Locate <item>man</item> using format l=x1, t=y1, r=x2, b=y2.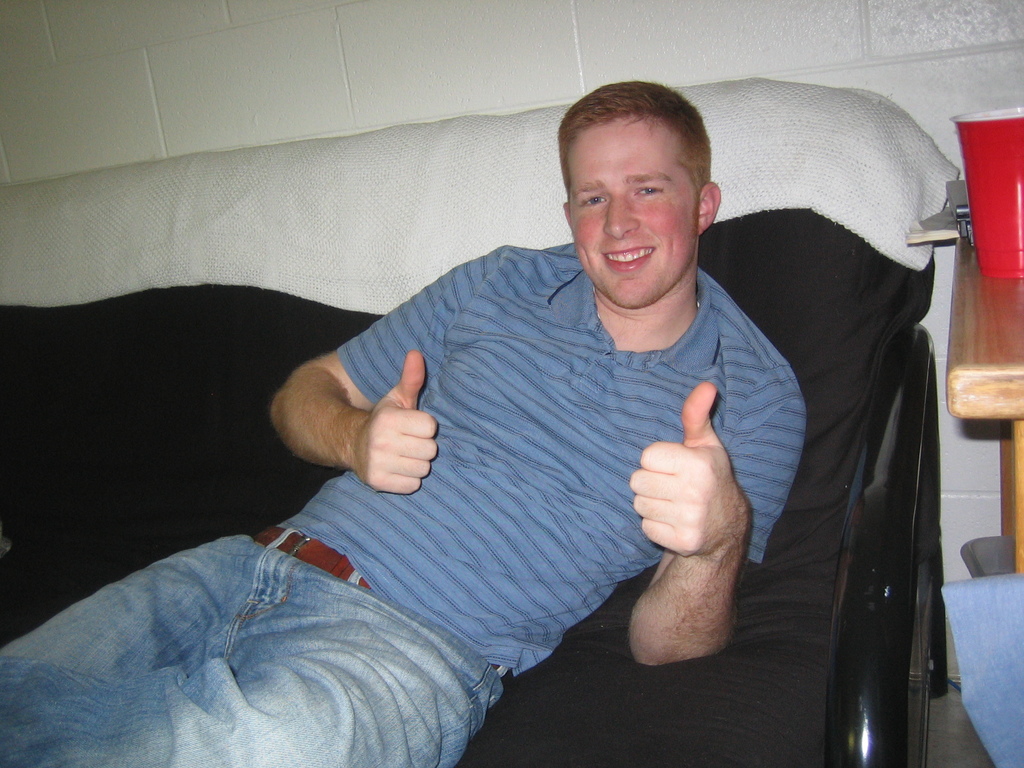
l=67, t=63, r=921, b=728.
